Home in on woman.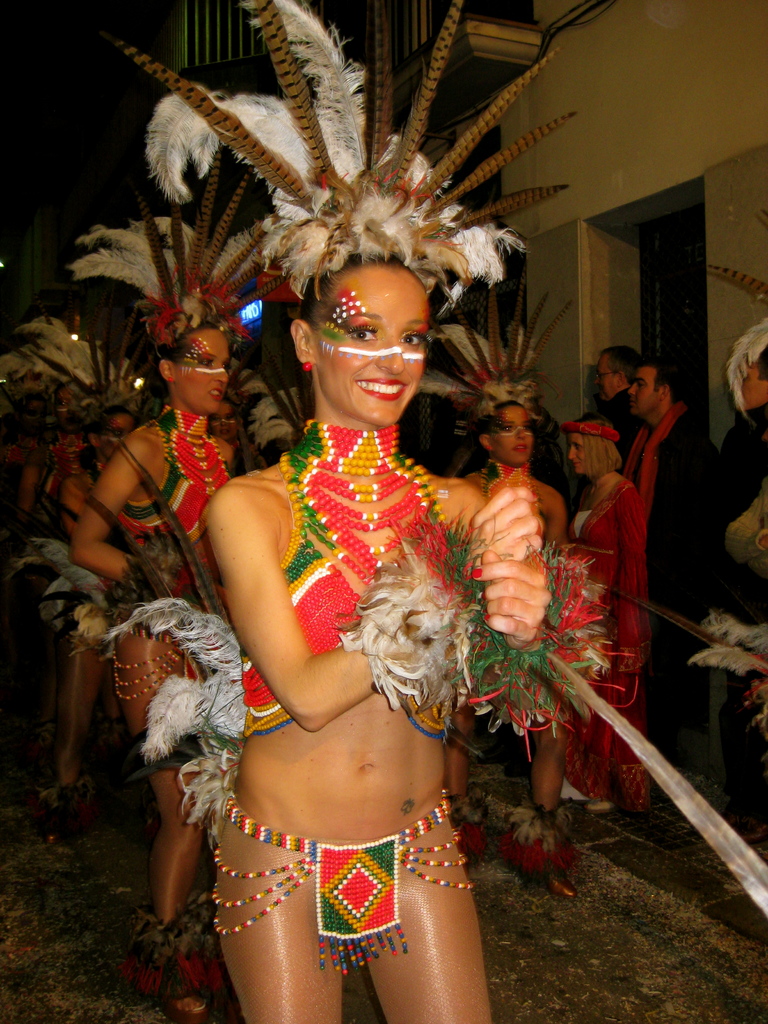
Homed in at box(58, 137, 292, 1023).
